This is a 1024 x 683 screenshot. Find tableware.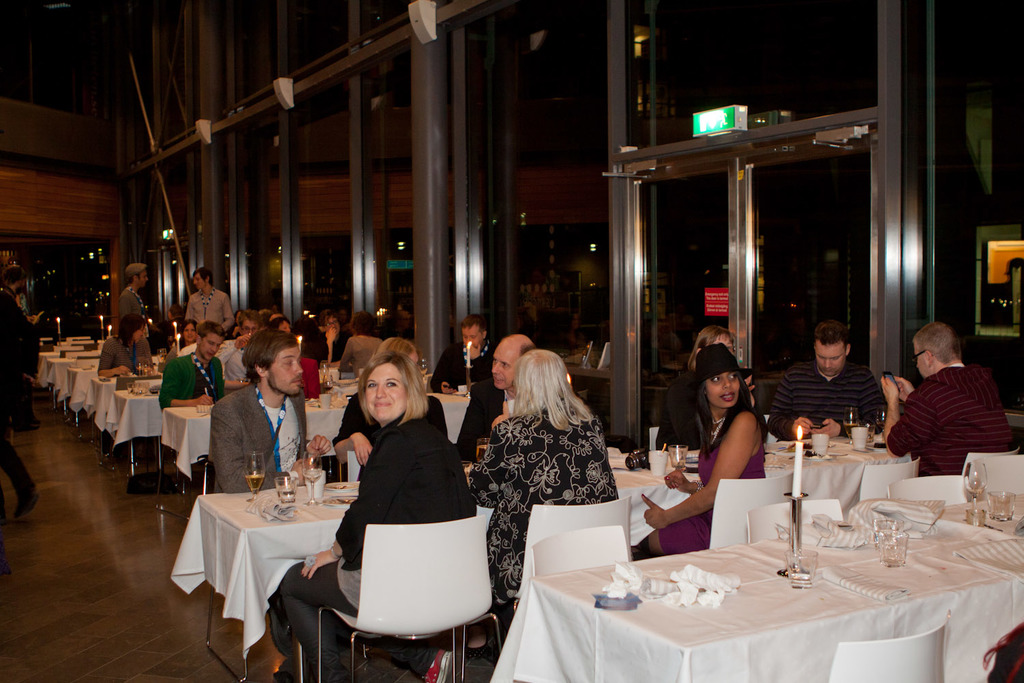
Bounding box: Rect(784, 549, 820, 591).
